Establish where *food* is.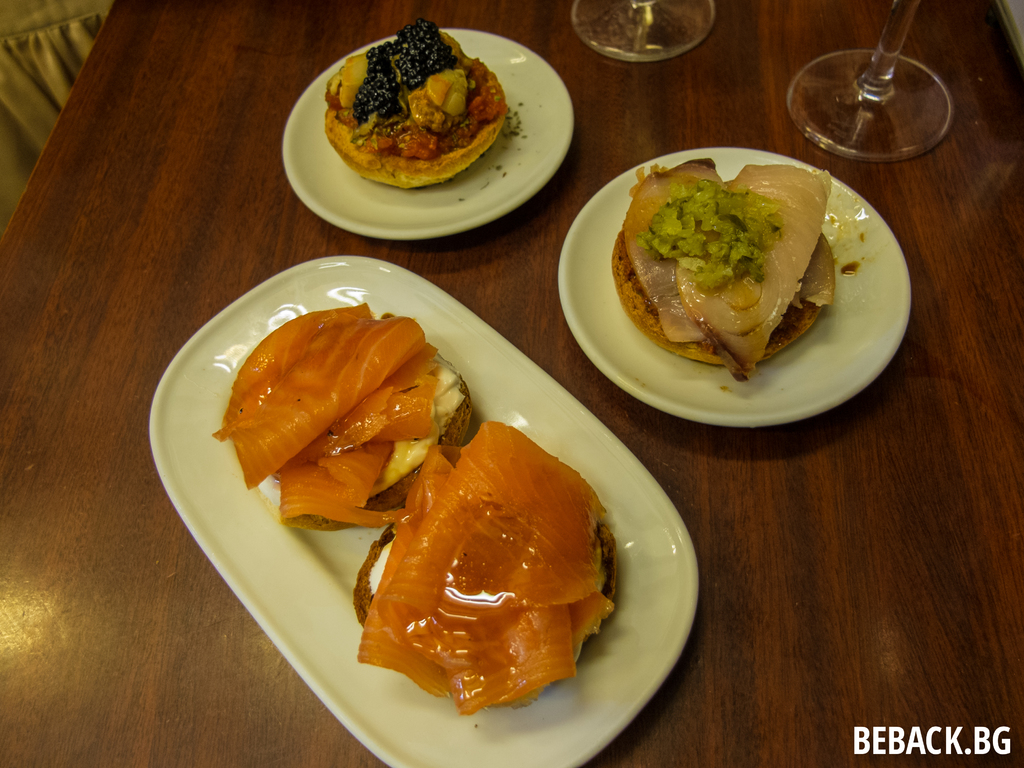
Established at 302:0:535:199.
